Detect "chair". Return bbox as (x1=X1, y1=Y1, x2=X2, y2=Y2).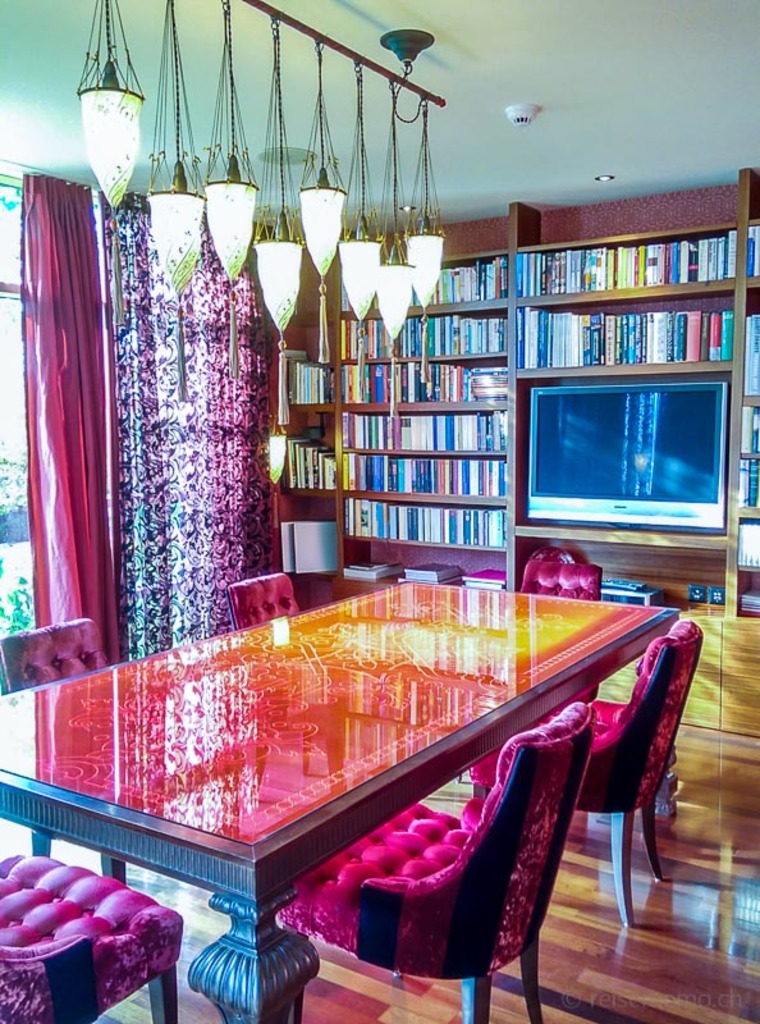
(x1=0, y1=851, x2=177, y2=1023).
